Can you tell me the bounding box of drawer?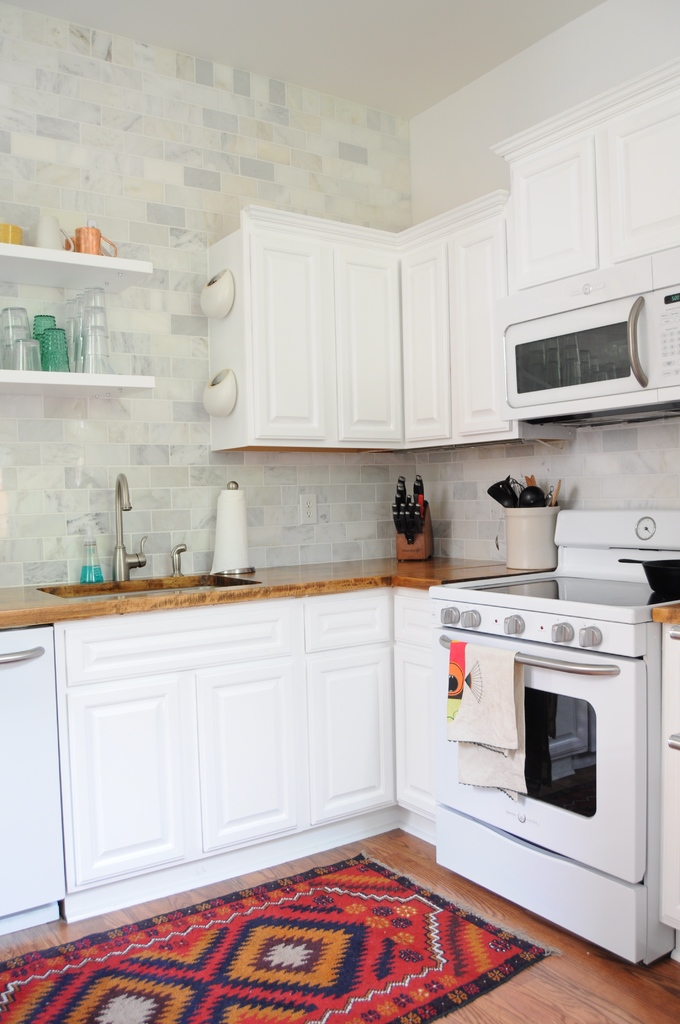
301:593:390:650.
